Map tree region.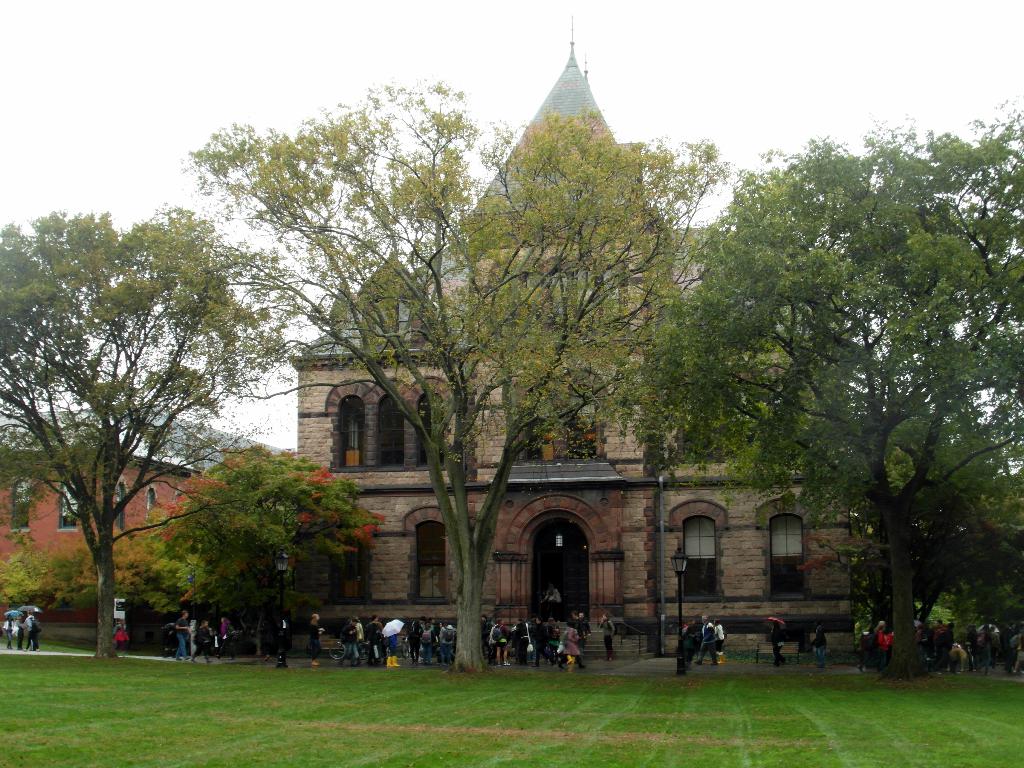
Mapped to {"x1": 0, "y1": 213, "x2": 294, "y2": 659}.
